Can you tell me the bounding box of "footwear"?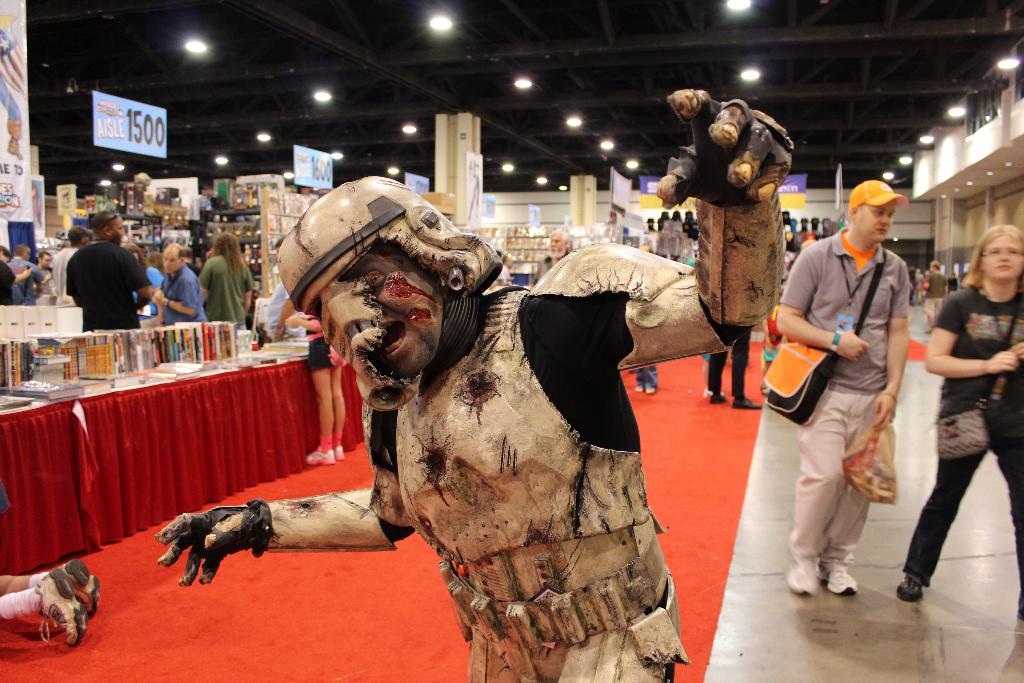
<box>29,572,92,650</box>.
